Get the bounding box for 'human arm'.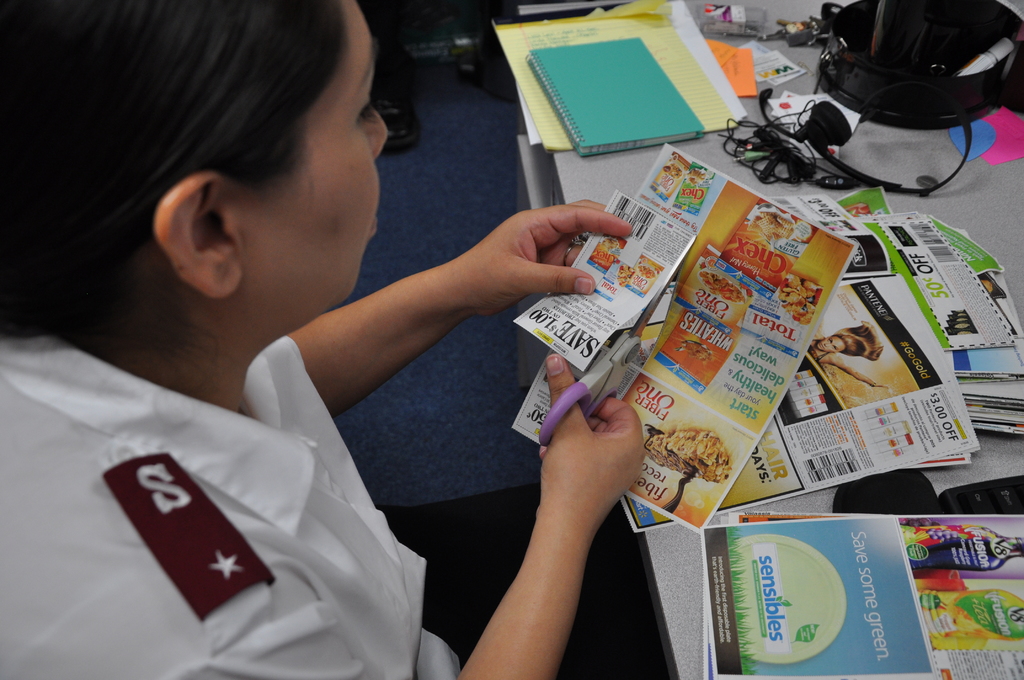
[x1=467, y1=344, x2=666, y2=667].
